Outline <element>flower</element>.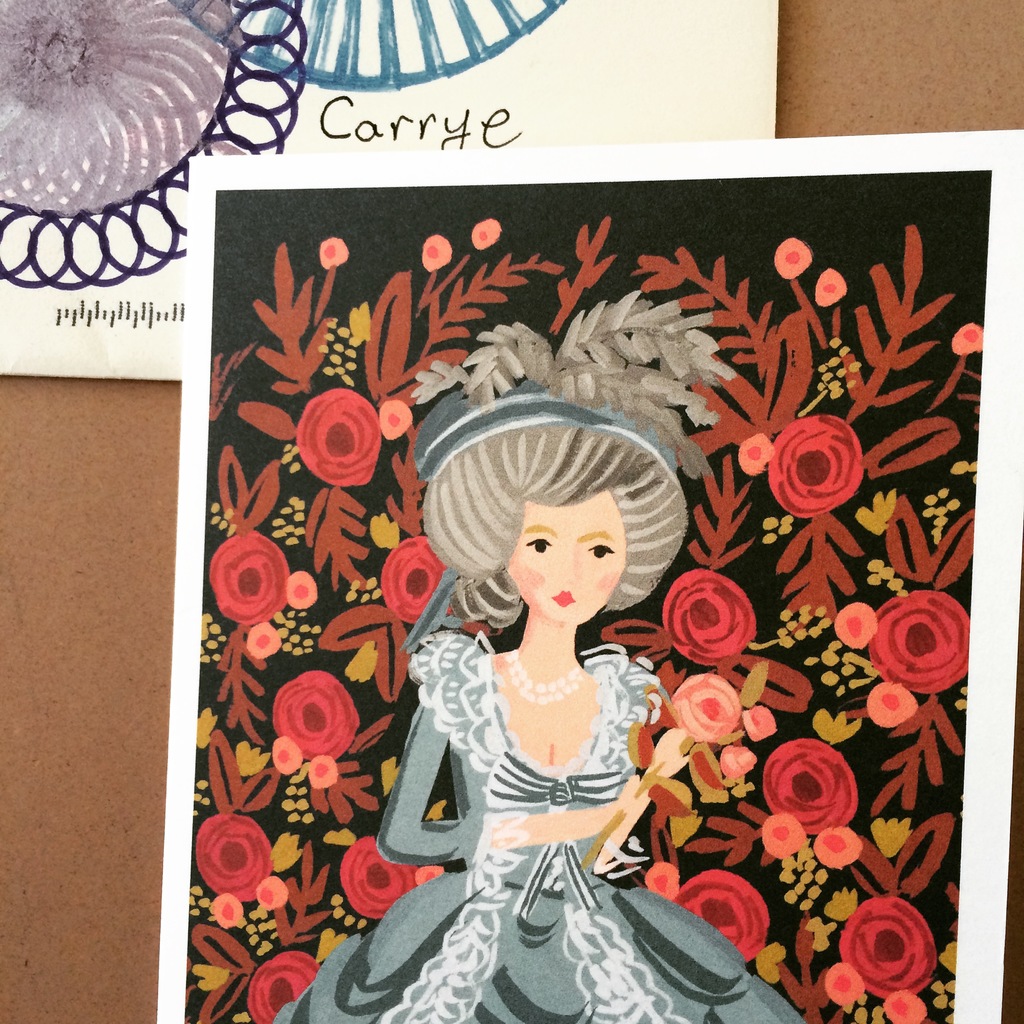
Outline: 760:740:858:833.
